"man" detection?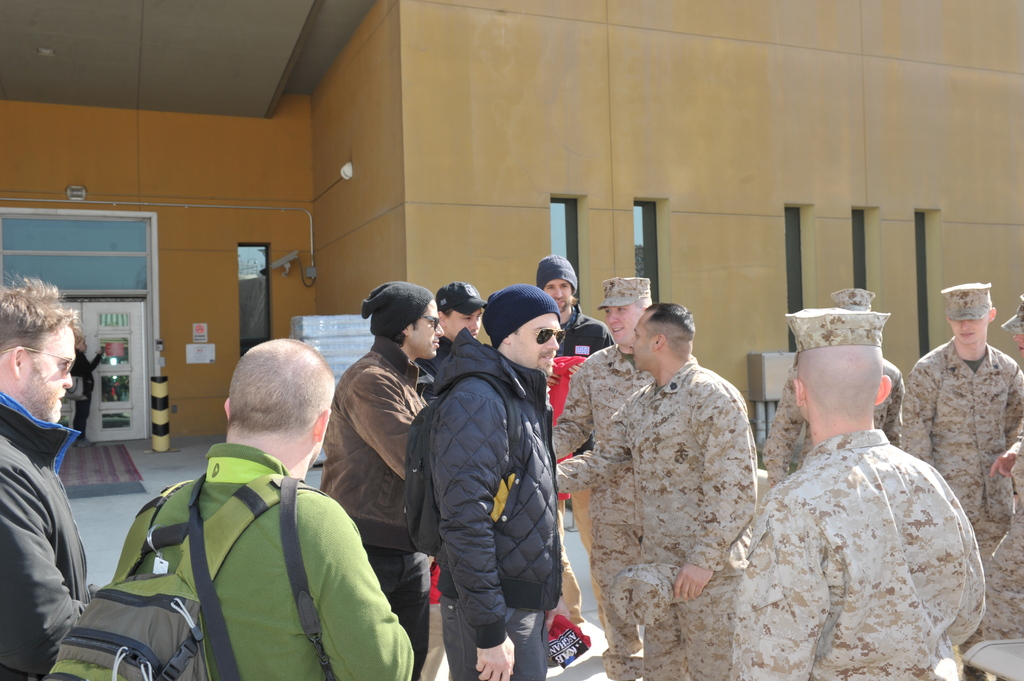
111,328,410,680
